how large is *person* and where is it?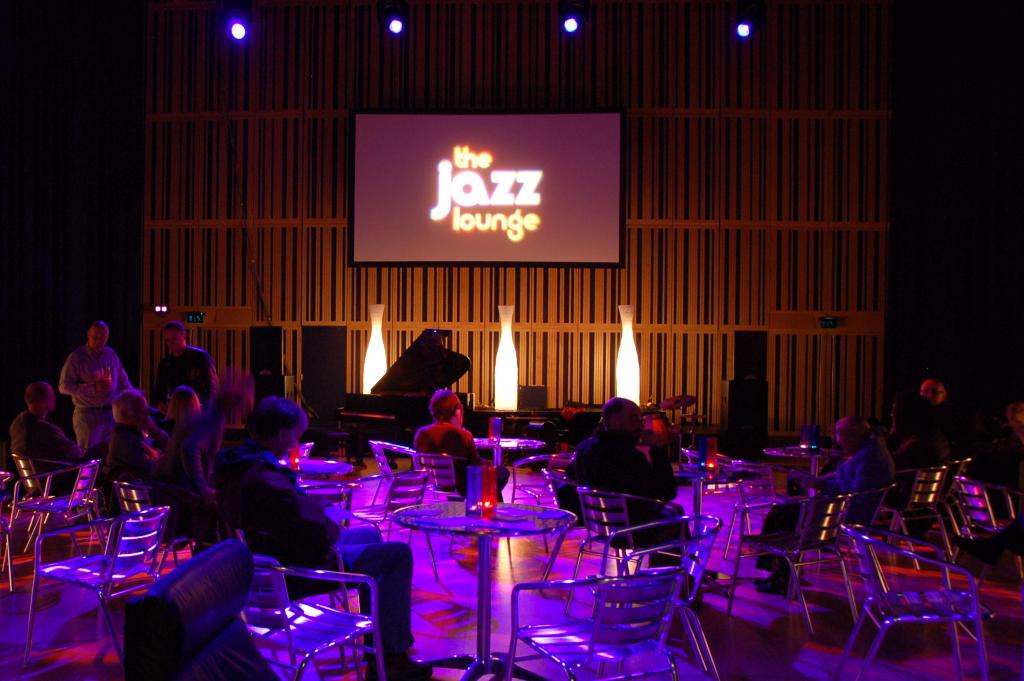
Bounding box: locate(564, 399, 691, 584).
